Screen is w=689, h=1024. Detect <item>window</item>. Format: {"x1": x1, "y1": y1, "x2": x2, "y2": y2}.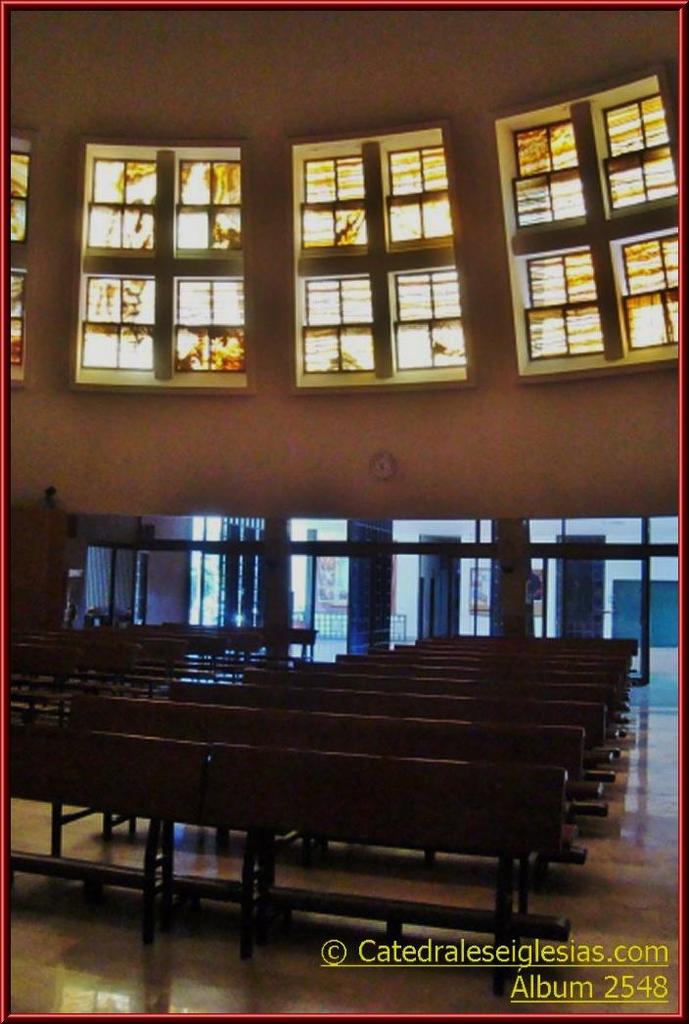
{"x1": 275, "y1": 95, "x2": 488, "y2": 406}.
